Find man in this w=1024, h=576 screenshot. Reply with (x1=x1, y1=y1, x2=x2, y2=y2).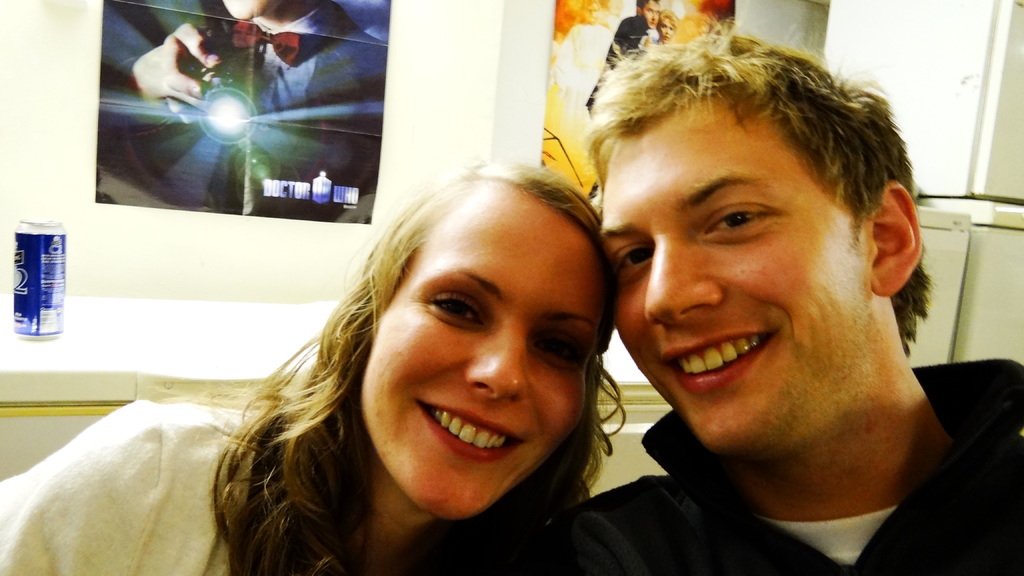
(x1=486, y1=44, x2=1023, y2=568).
